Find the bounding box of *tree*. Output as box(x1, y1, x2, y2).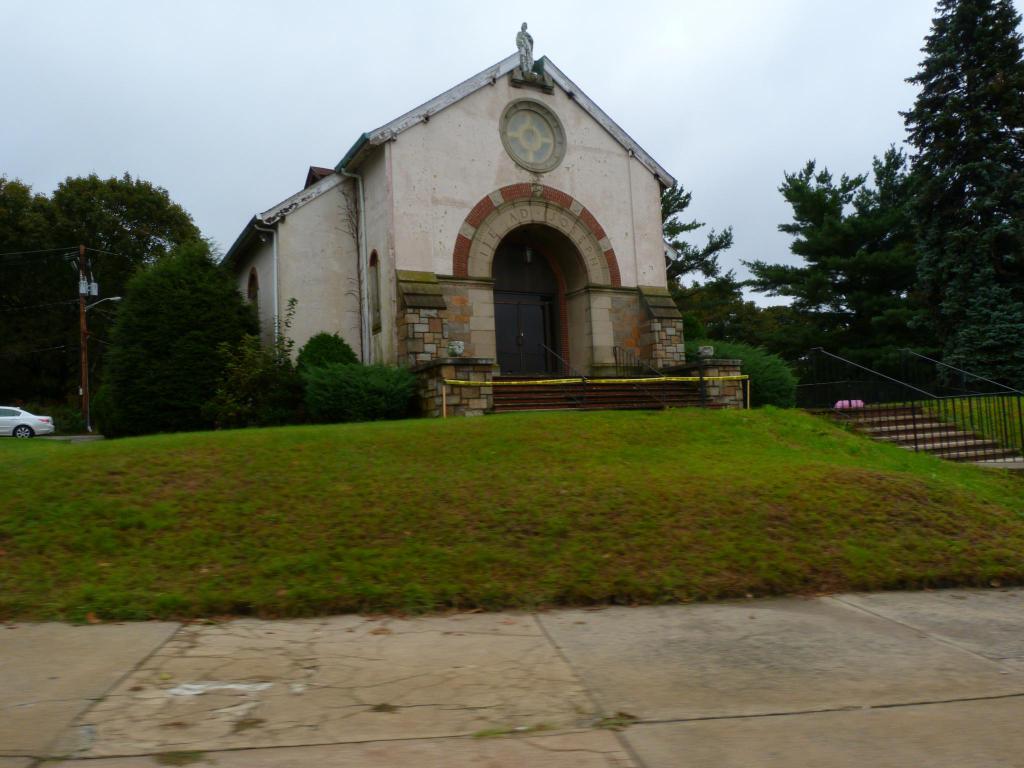
box(889, 11, 1013, 354).
